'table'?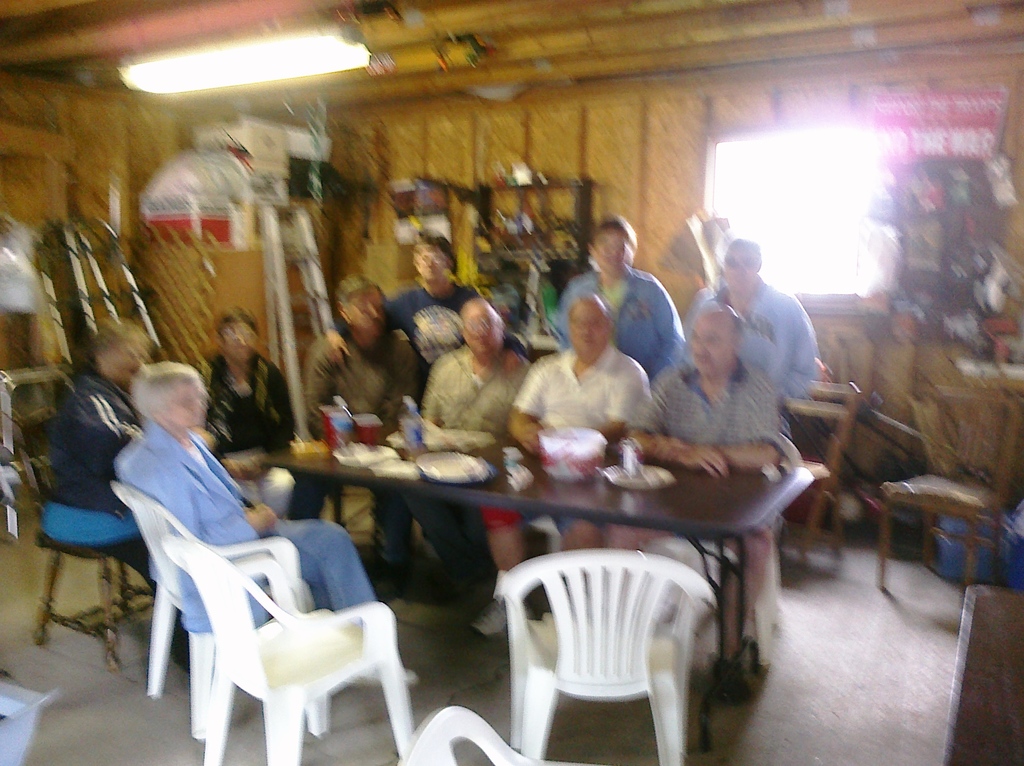
select_region(333, 442, 860, 682)
